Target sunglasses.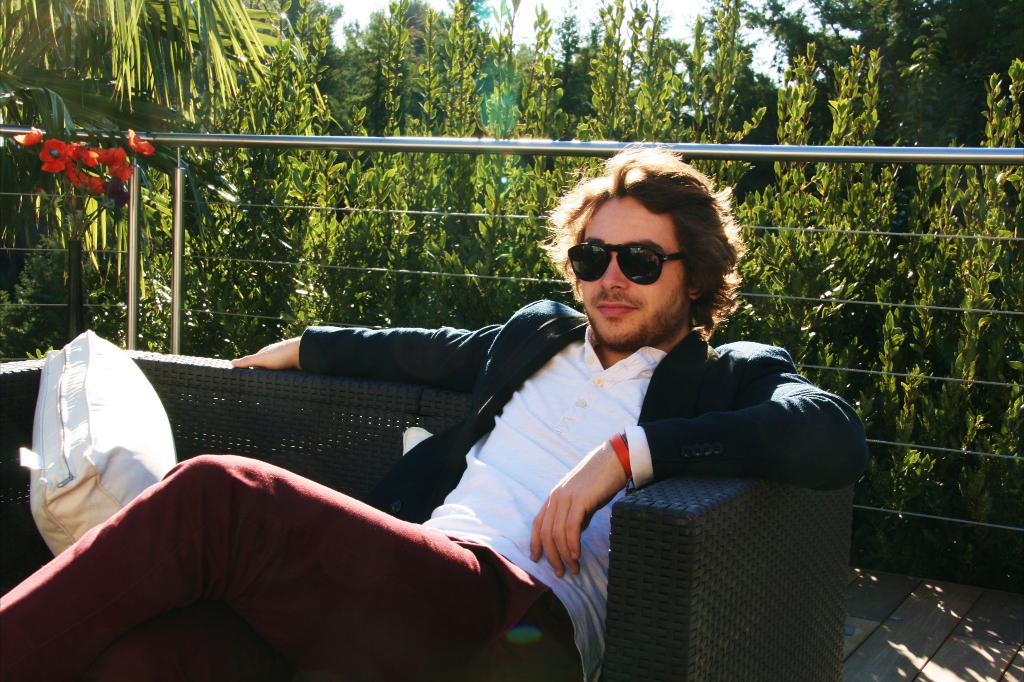
Target region: {"left": 568, "top": 240, "right": 697, "bottom": 283}.
